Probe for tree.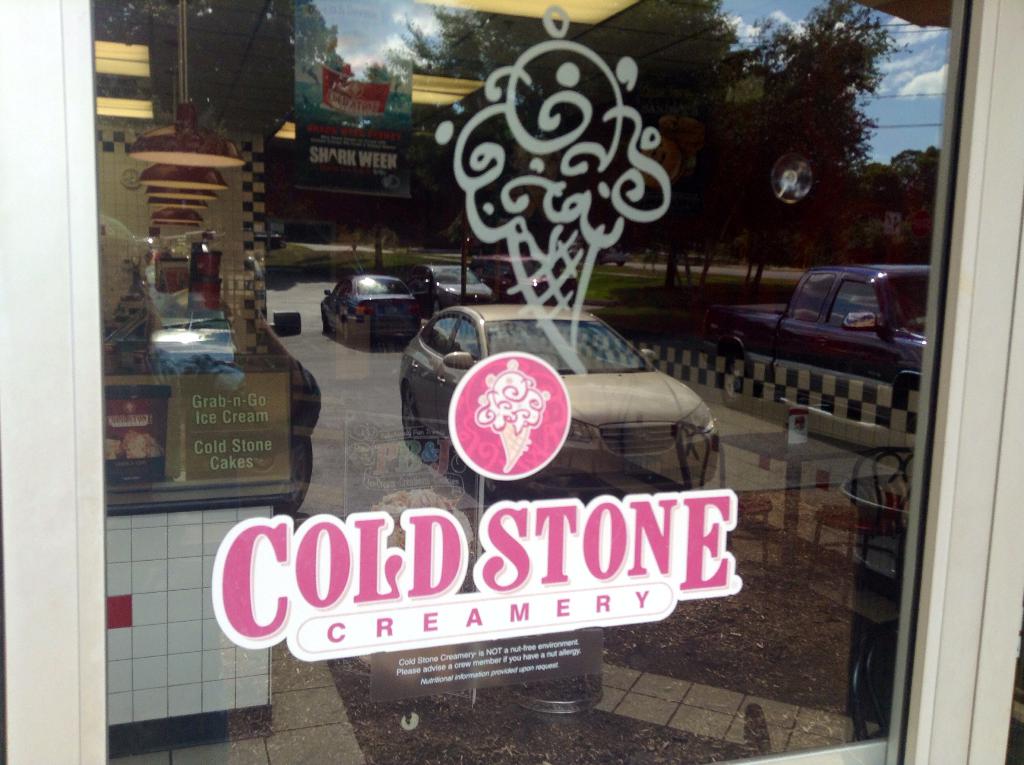
Probe result: <region>70, 0, 365, 254</region>.
